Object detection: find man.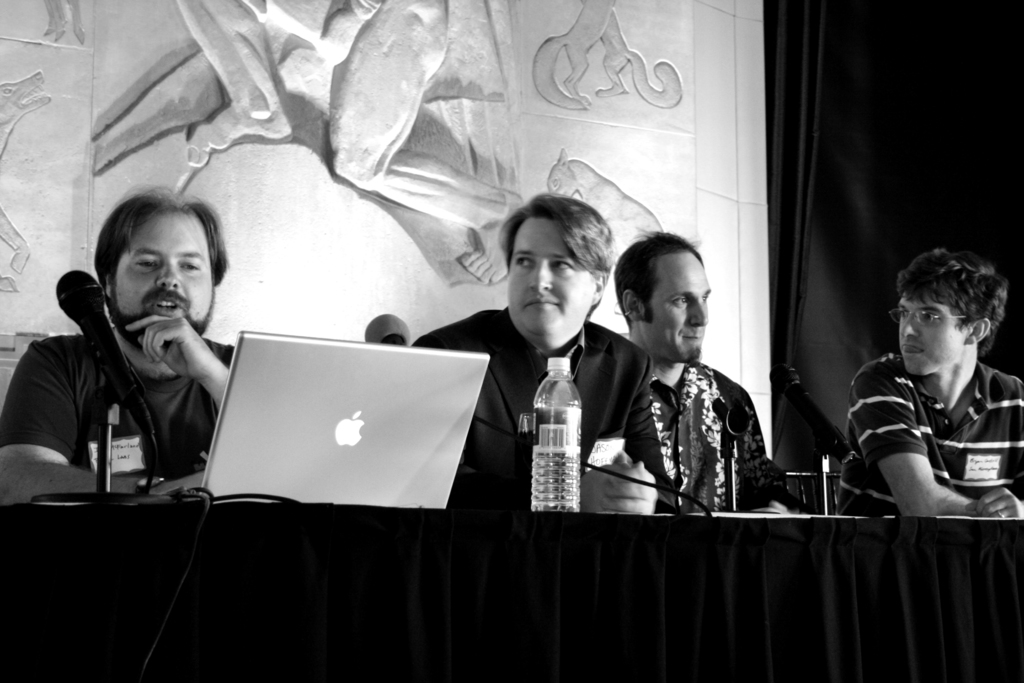
left=822, top=256, right=1023, bottom=535.
